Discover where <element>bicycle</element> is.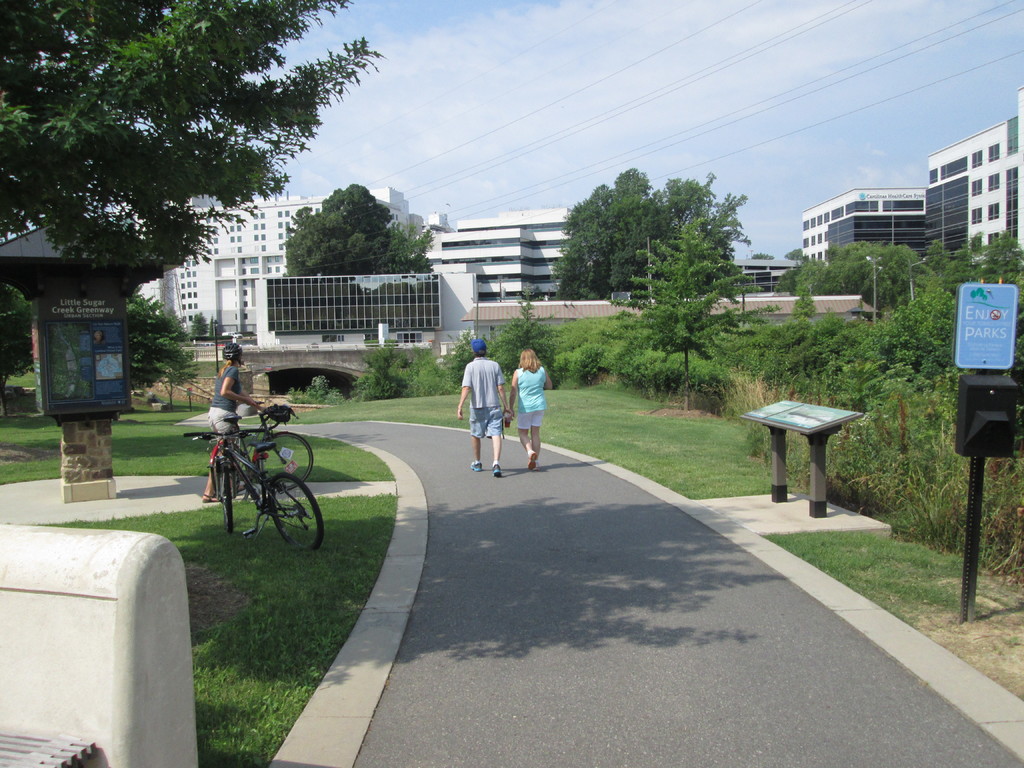
Discovered at 207/402/309/495.
